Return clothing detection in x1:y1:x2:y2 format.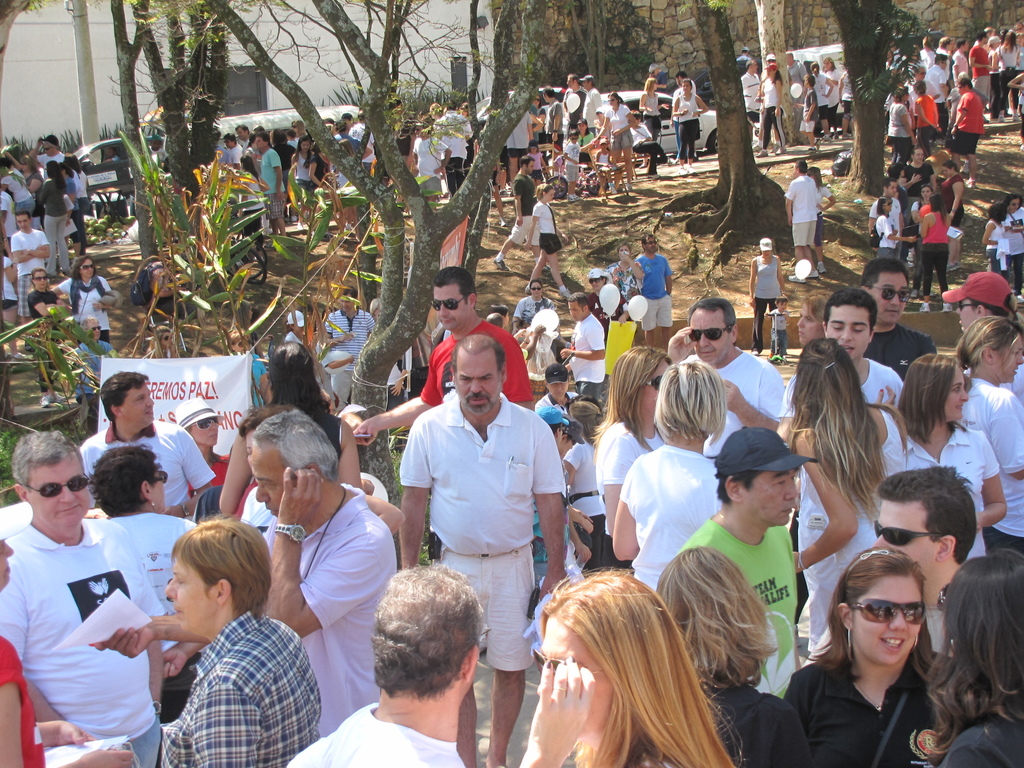
508:109:531:151.
